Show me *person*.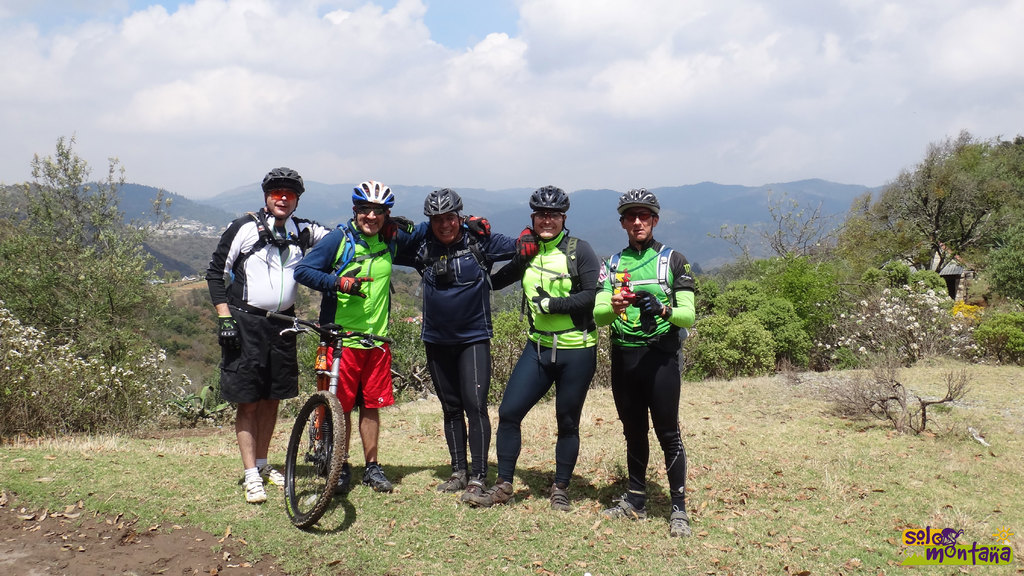
*person* is here: locate(608, 175, 690, 521).
